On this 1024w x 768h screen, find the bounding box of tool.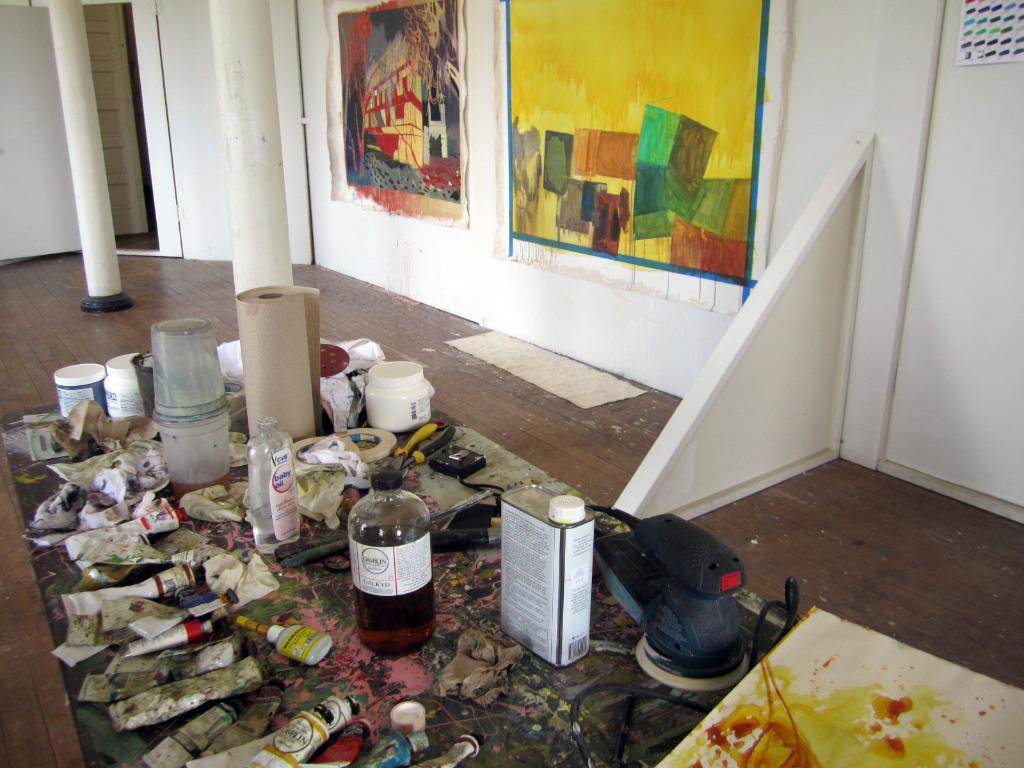
Bounding box: left=587, top=503, right=753, bottom=689.
